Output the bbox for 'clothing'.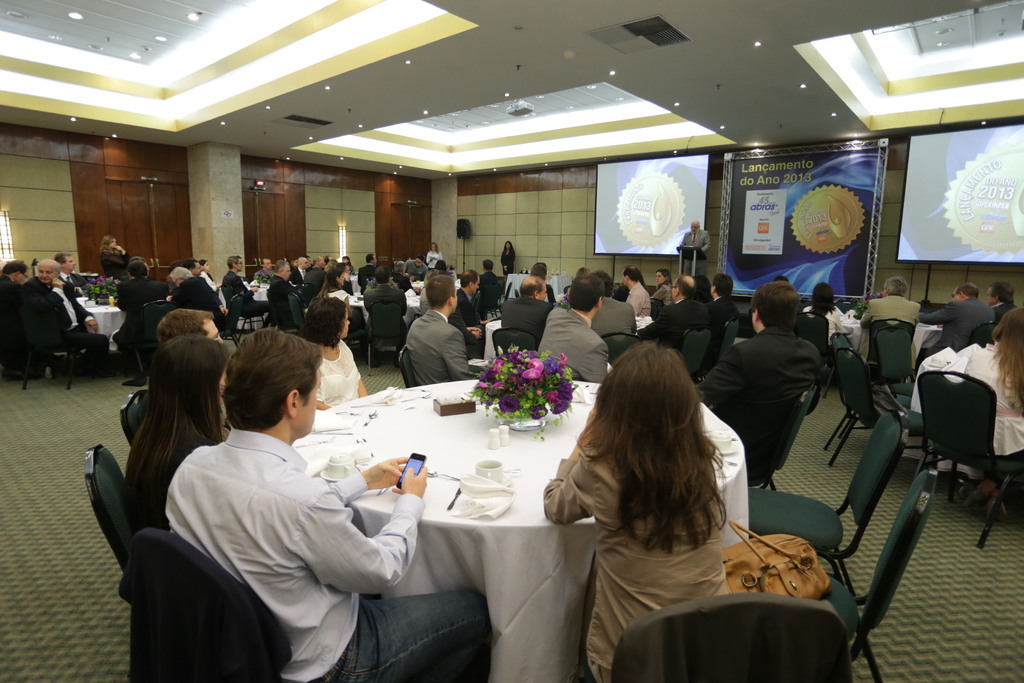
BBox(221, 272, 268, 320).
